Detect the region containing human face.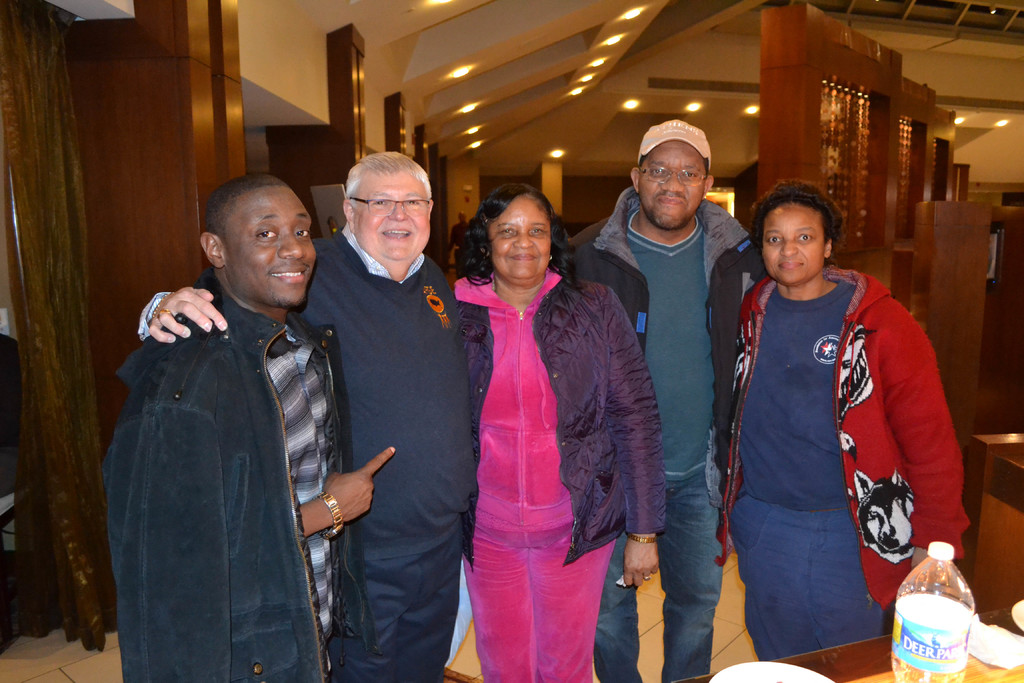
353,173,433,259.
